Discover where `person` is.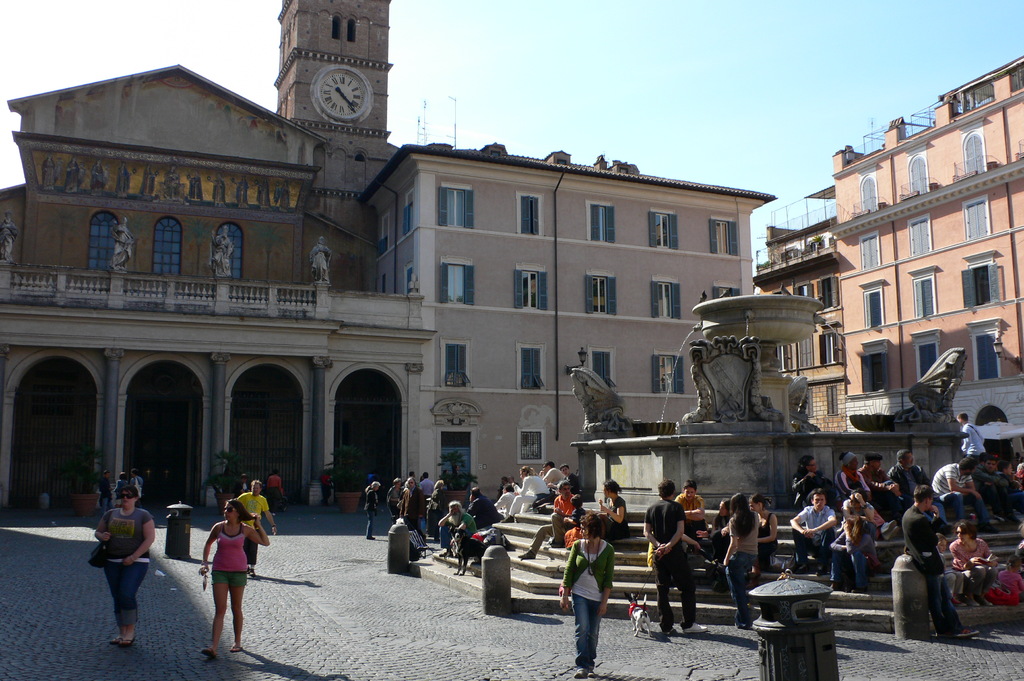
Discovered at [x1=833, y1=448, x2=876, y2=498].
